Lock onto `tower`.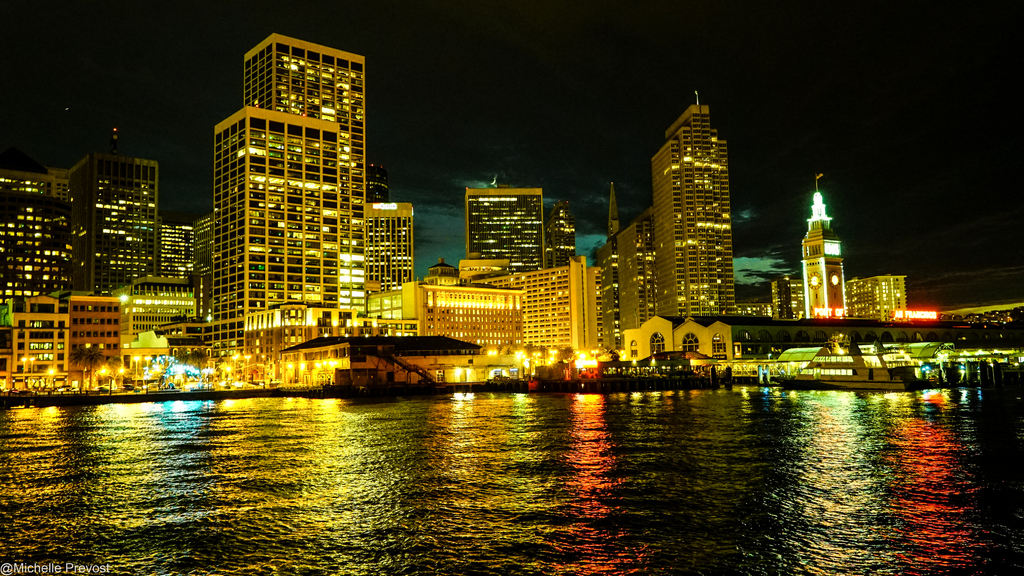
Locked: crop(796, 185, 854, 322).
